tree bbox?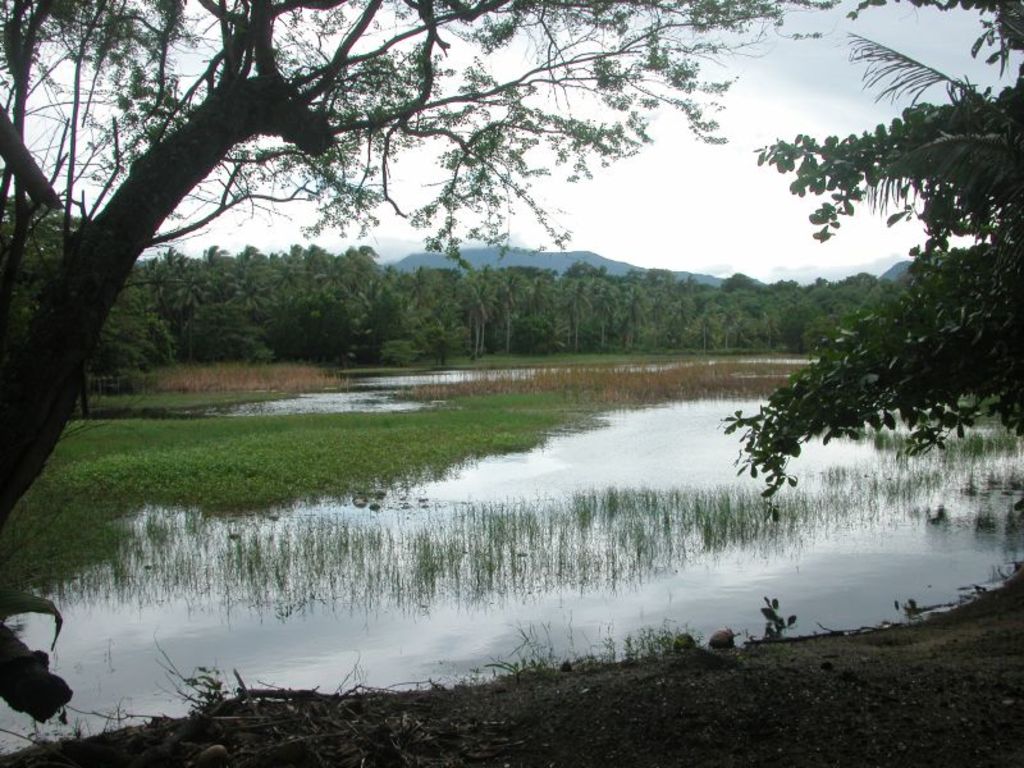
box=[0, 0, 823, 547]
